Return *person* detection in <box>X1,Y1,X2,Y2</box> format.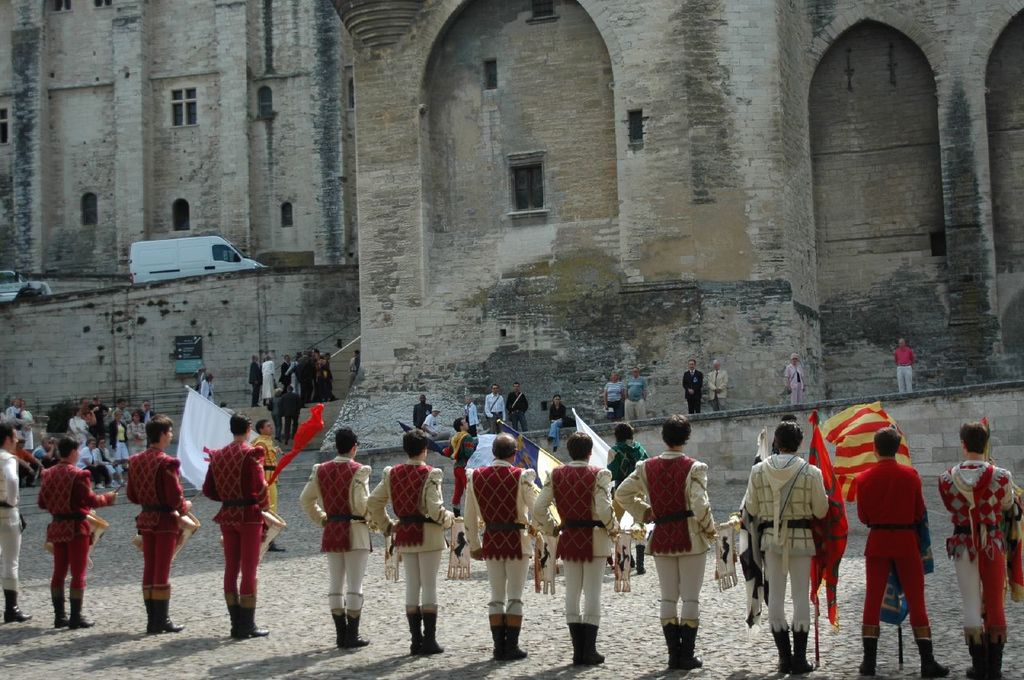
<box>202,375,212,404</box>.
